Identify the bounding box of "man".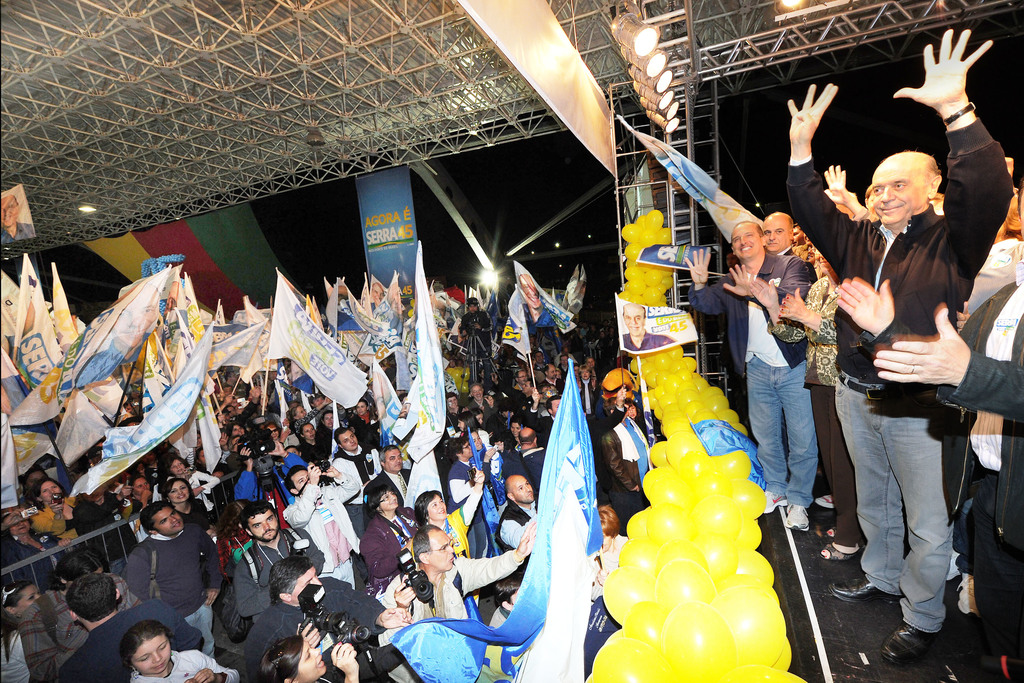
[x1=492, y1=424, x2=541, y2=481].
